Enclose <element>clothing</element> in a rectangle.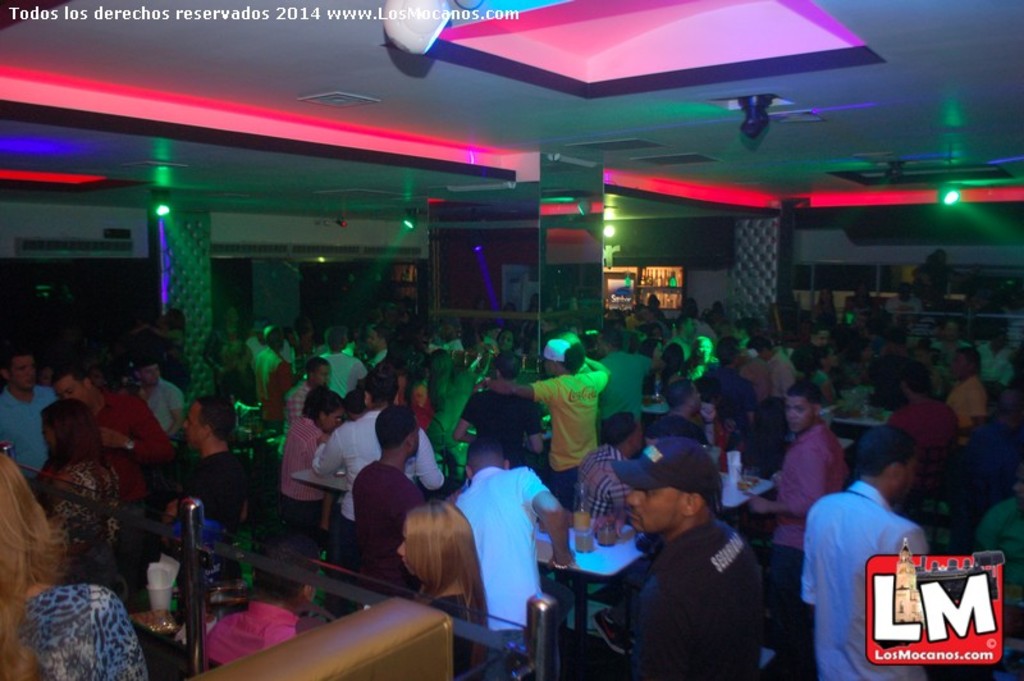
[31,449,146,585].
